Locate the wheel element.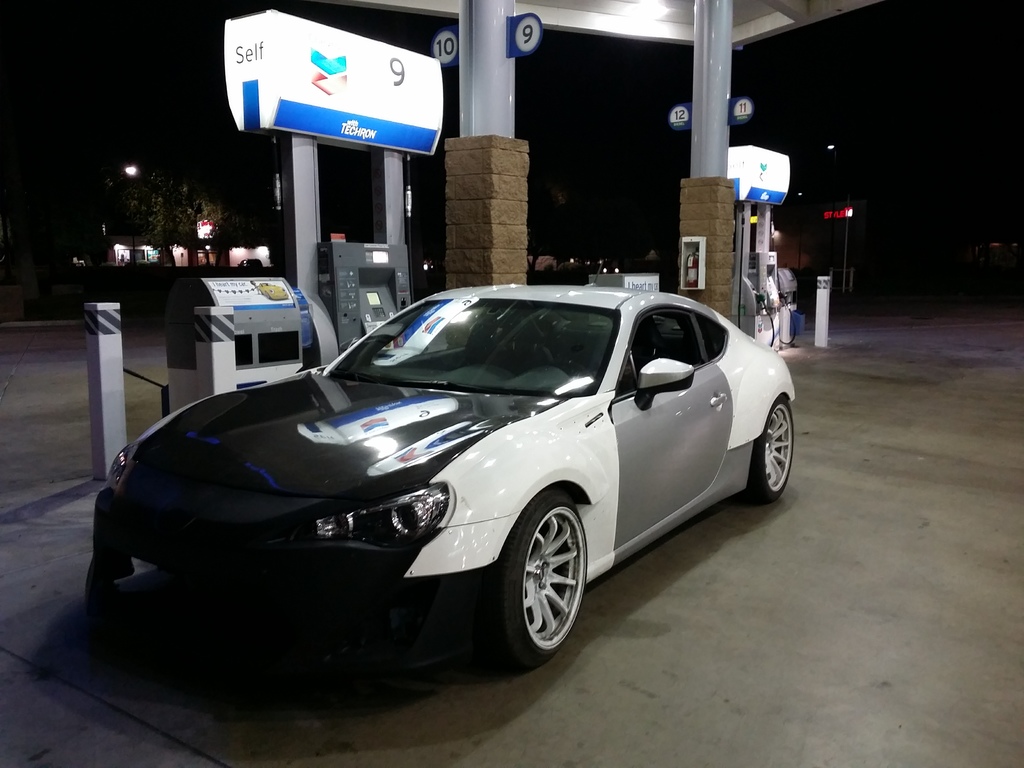
Element bbox: 748, 401, 794, 504.
